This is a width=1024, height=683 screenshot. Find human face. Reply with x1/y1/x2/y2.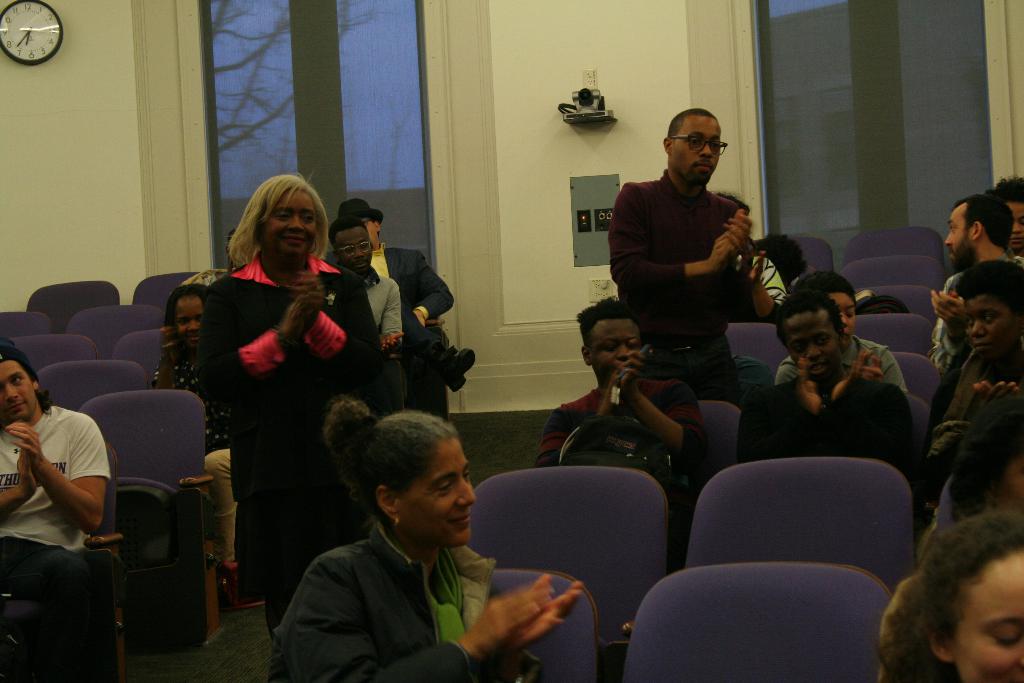
397/436/476/542.
